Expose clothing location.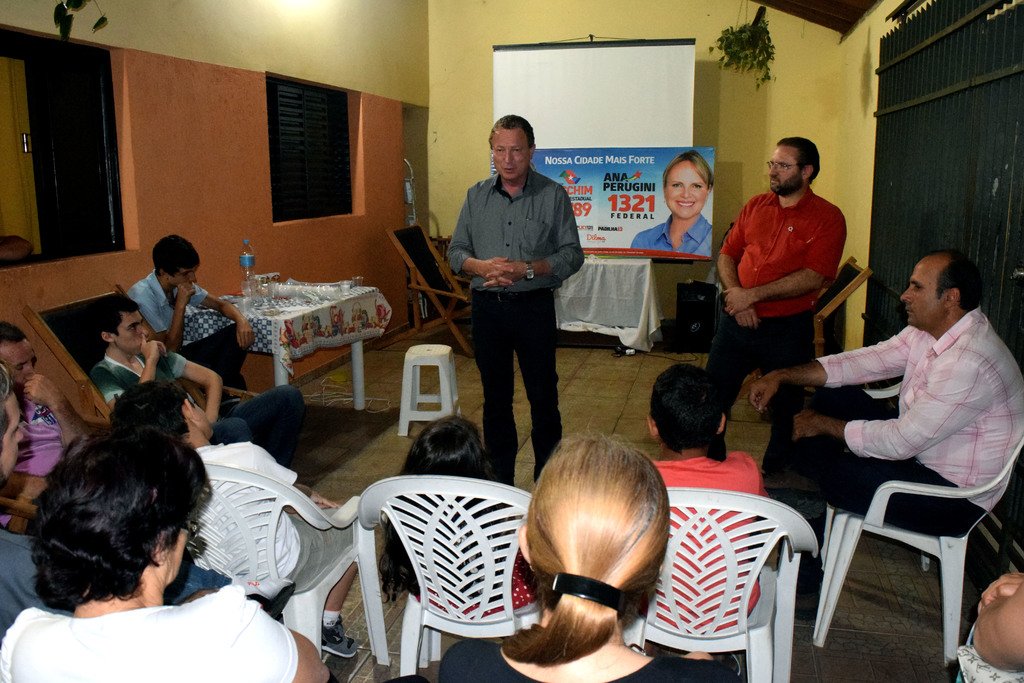
Exposed at bbox=[93, 347, 305, 471].
